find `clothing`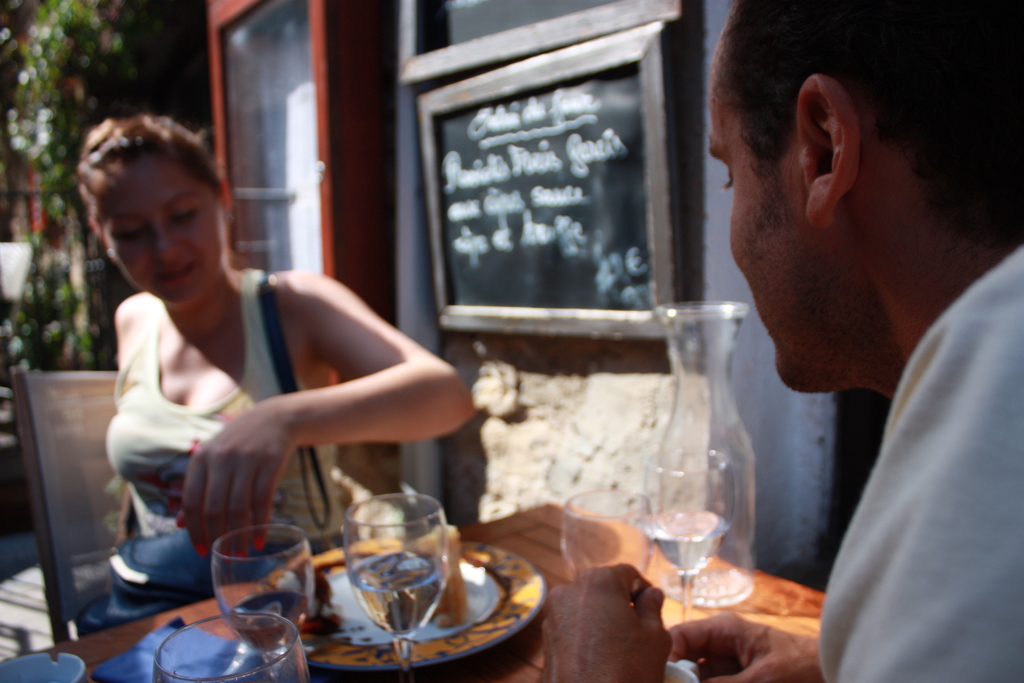
79:227:322:596
